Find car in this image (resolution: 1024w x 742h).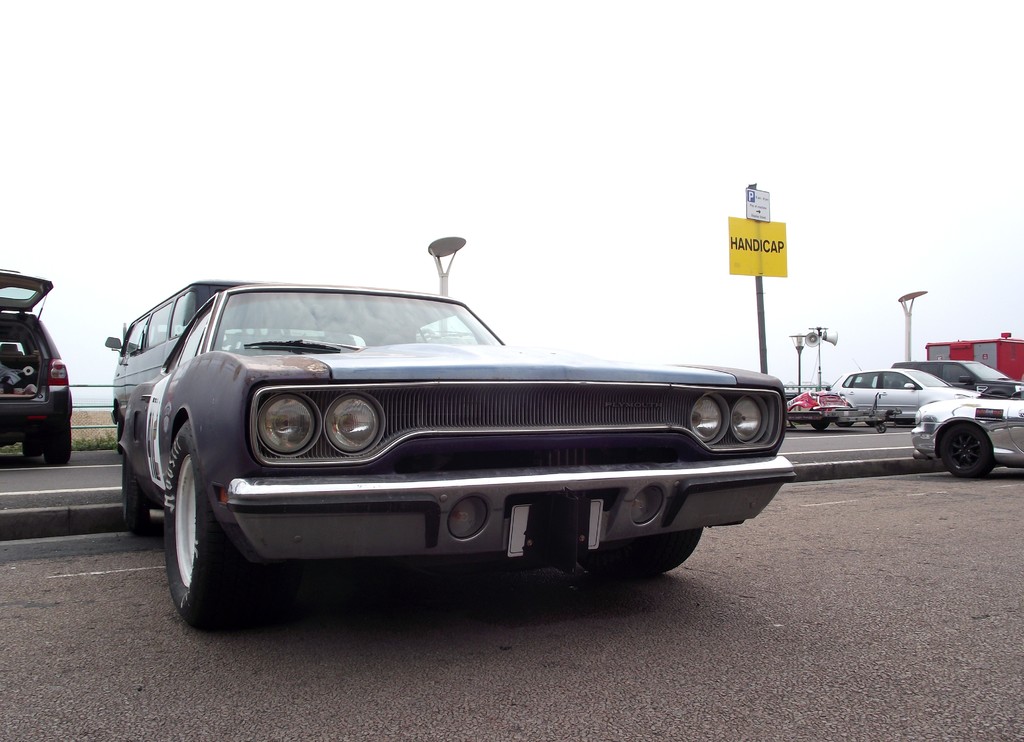
910/382/1023/478.
